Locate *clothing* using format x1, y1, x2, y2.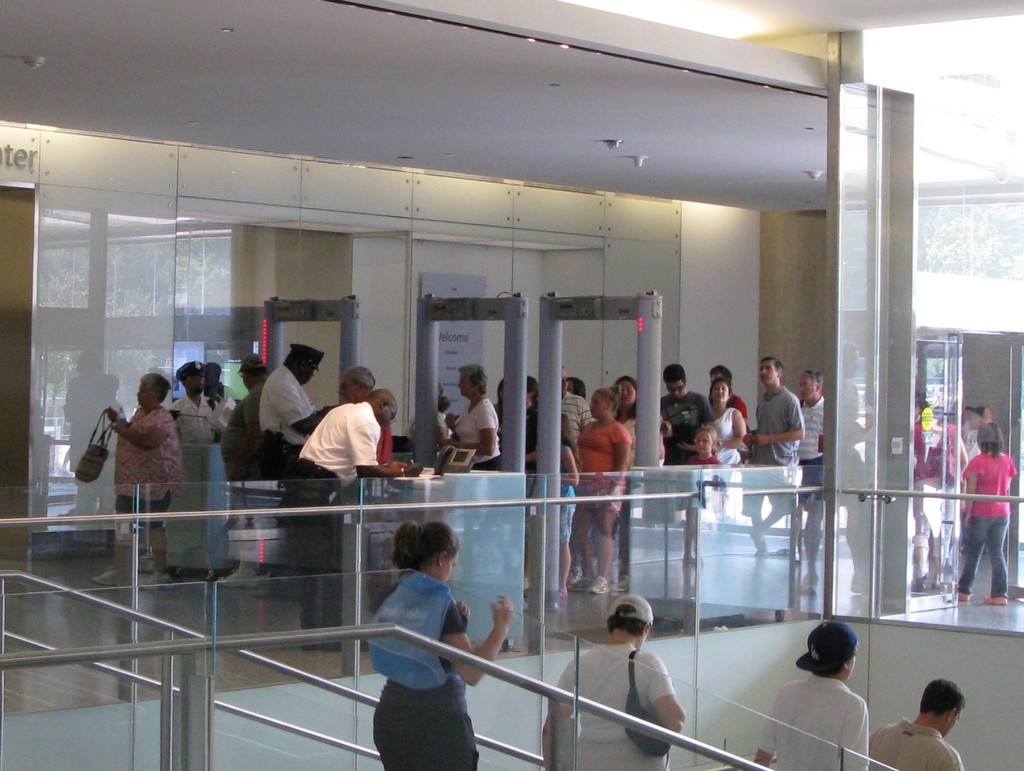
353, 401, 396, 469.
